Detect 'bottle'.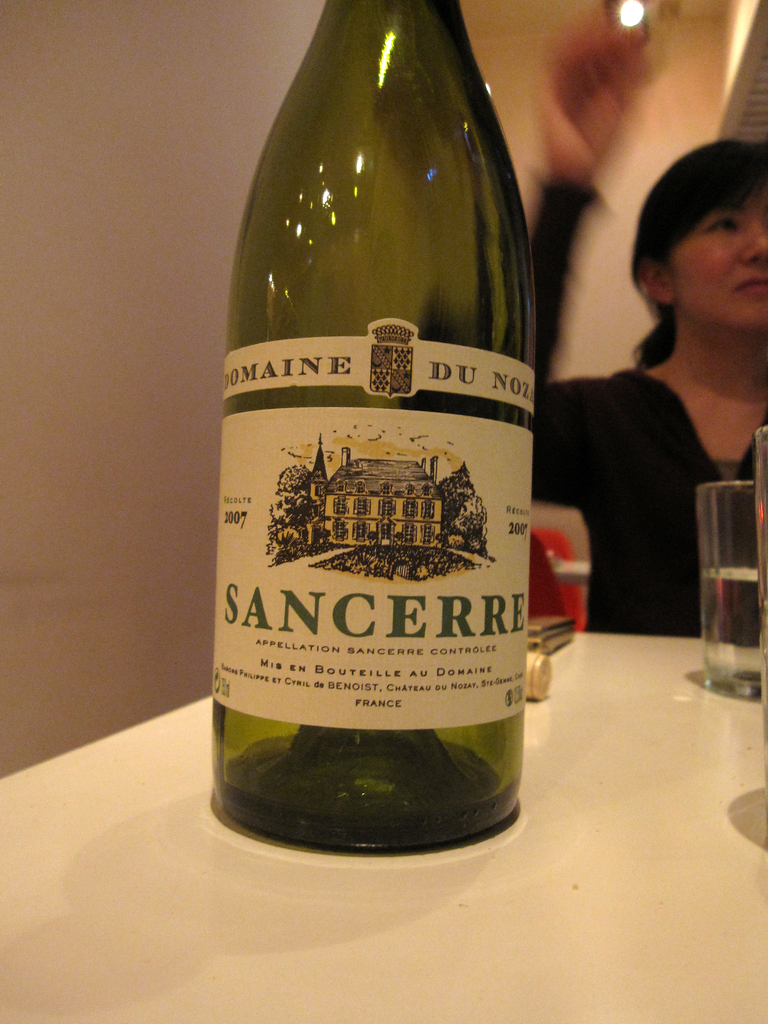
Detected at {"x1": 211, "y1": 0, "x2": 540, "y2": 852}.
